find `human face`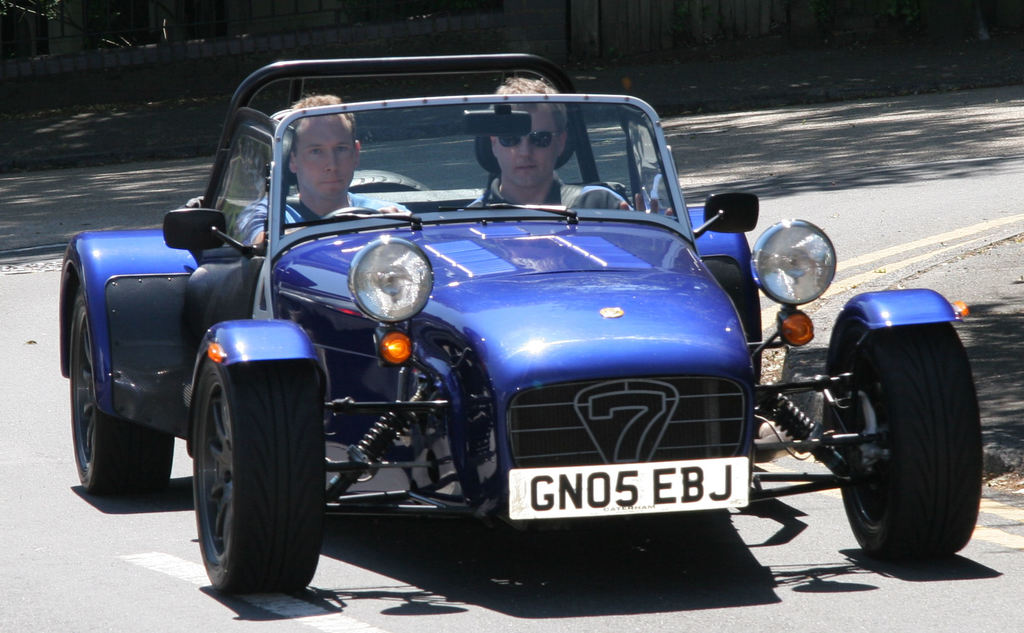
pyautogui.locateOnScreen(299, 111, 356, 196)
